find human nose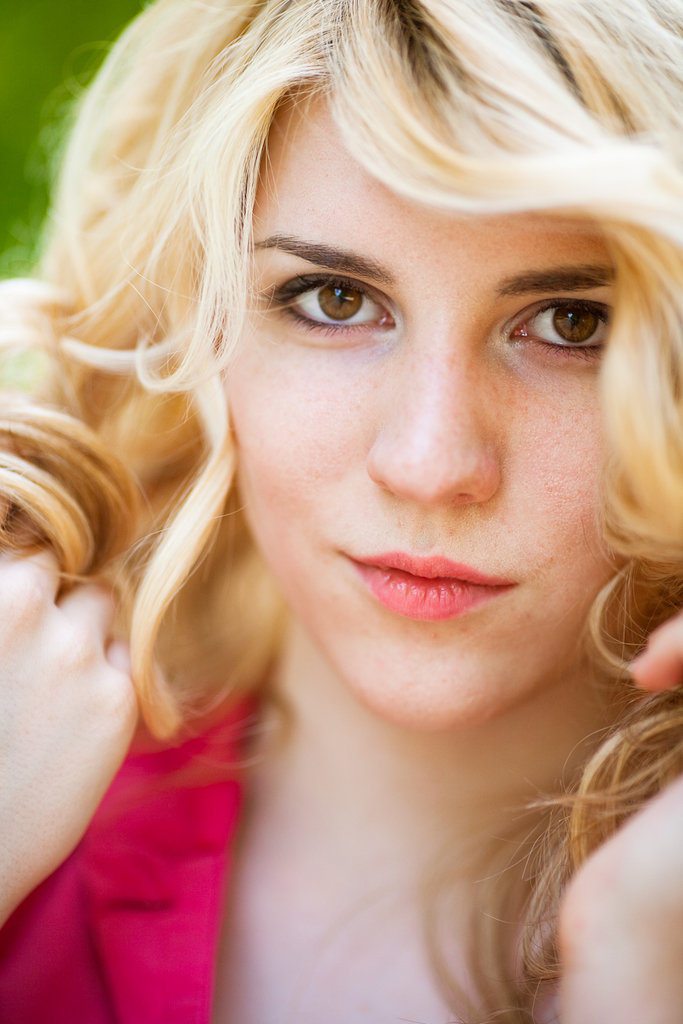
(x1=365, y1=336, x2=502, y2=510)
